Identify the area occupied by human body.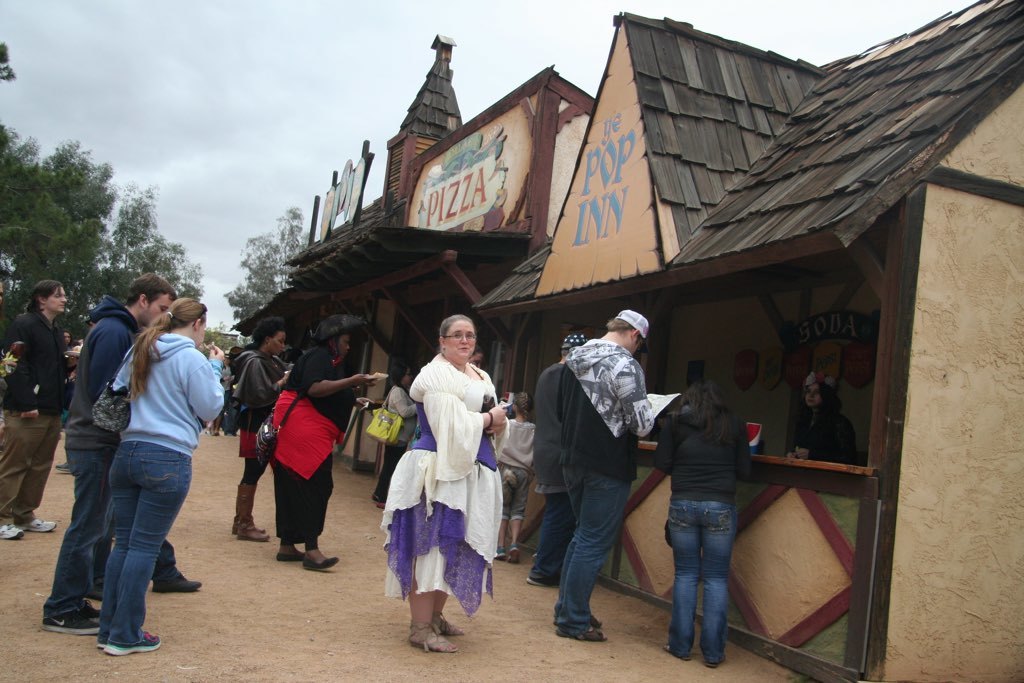
Area: region(39, 299, 143, 645).
